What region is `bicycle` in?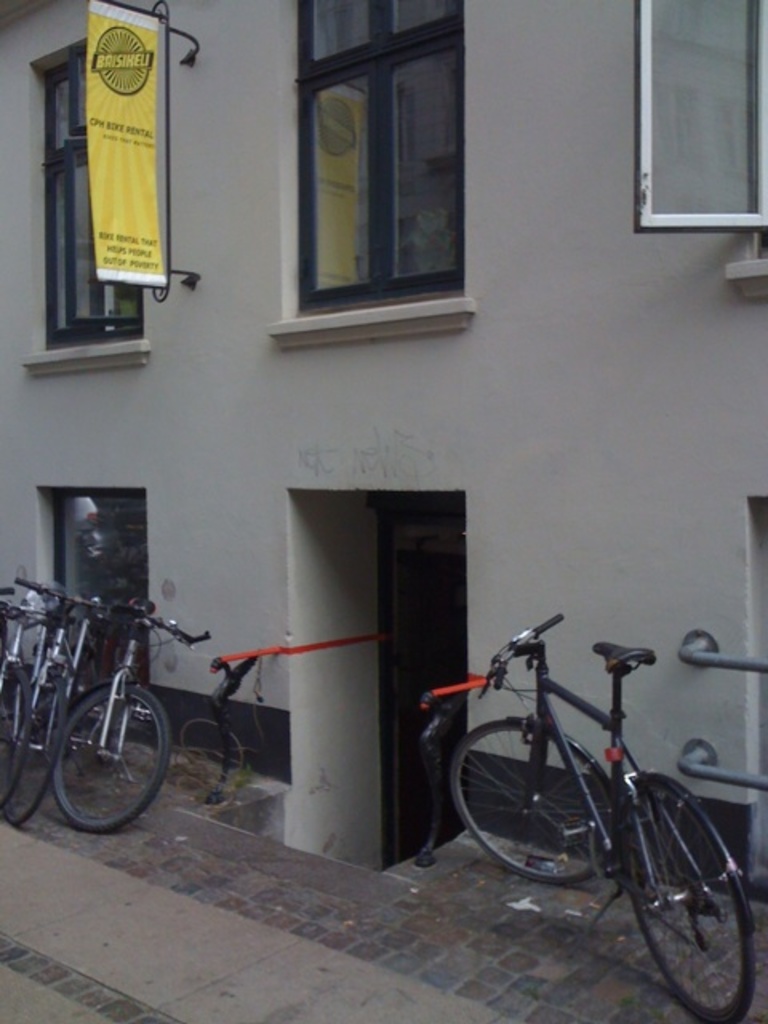
x1=434 y1=611 x2=760 y2=974.
